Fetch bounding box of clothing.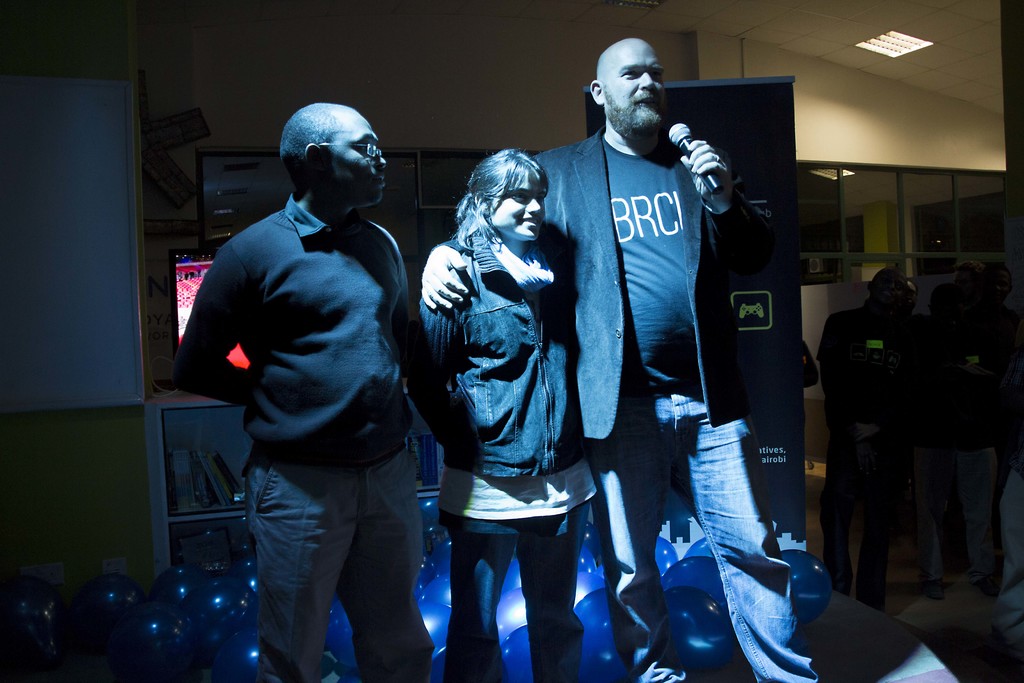
Bbox: 166:185:442:680.
